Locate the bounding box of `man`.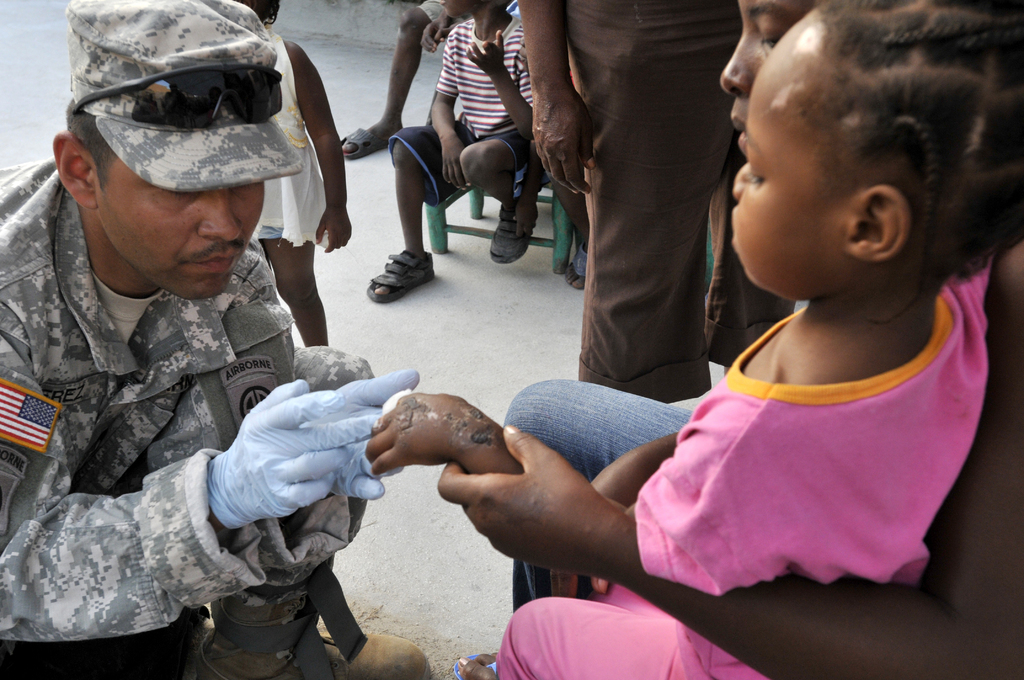
Bounding box: 430/0/1023/679.
